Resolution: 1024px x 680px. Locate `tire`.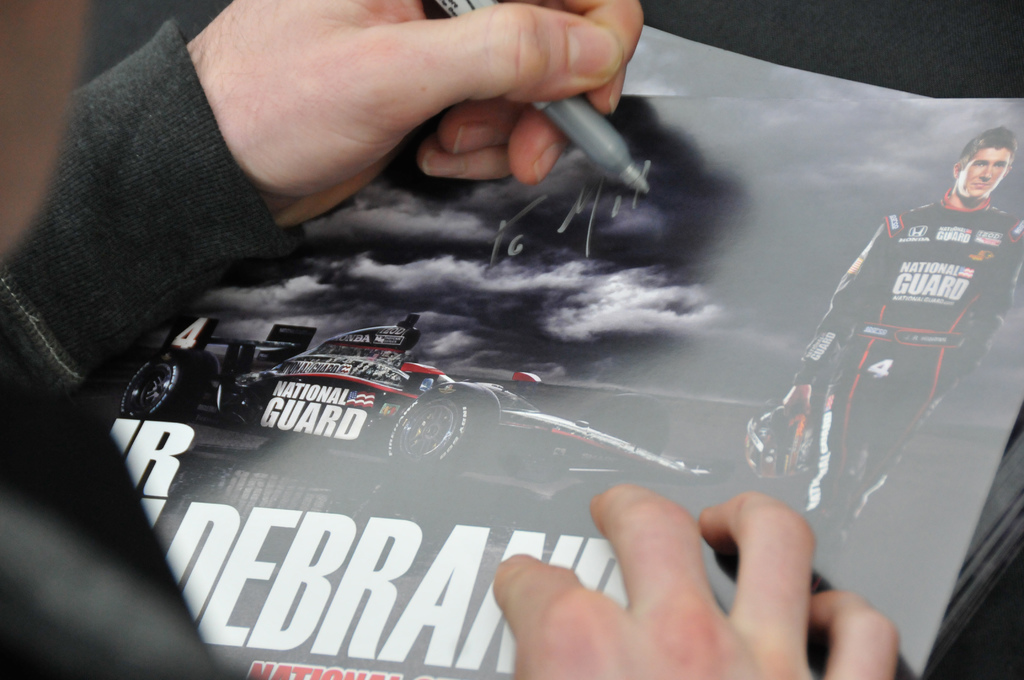
<box>391,393,480,466</box>.
